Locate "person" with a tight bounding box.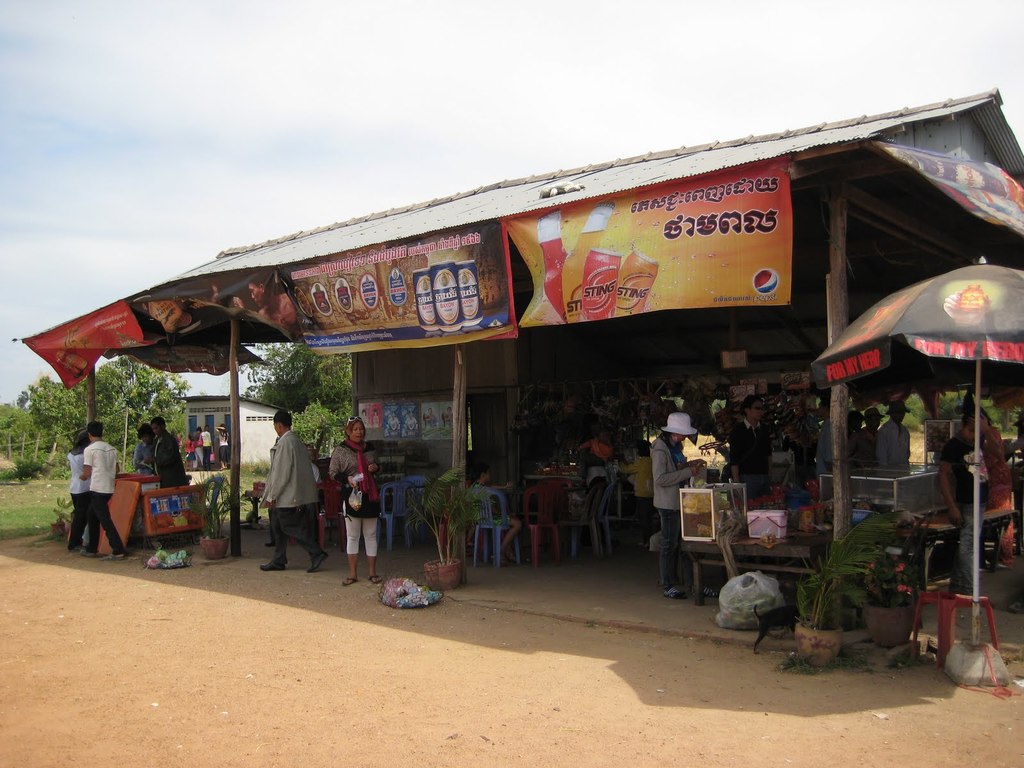
x1=815, y1=399, x2=831, y2=479.
